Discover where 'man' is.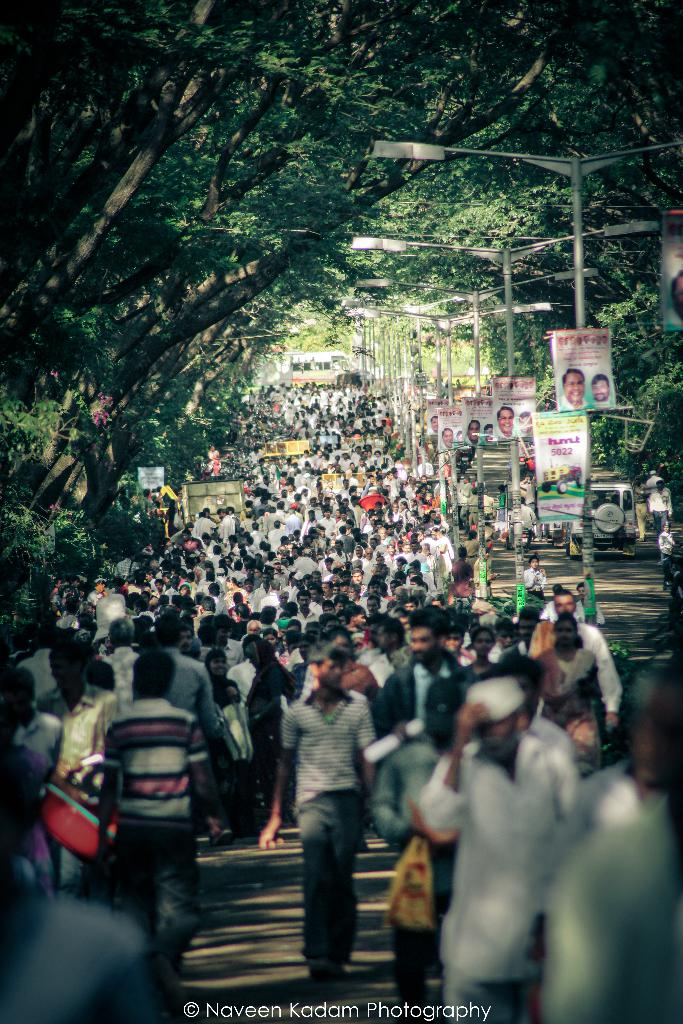
Discovered at 106/616/145/711.
